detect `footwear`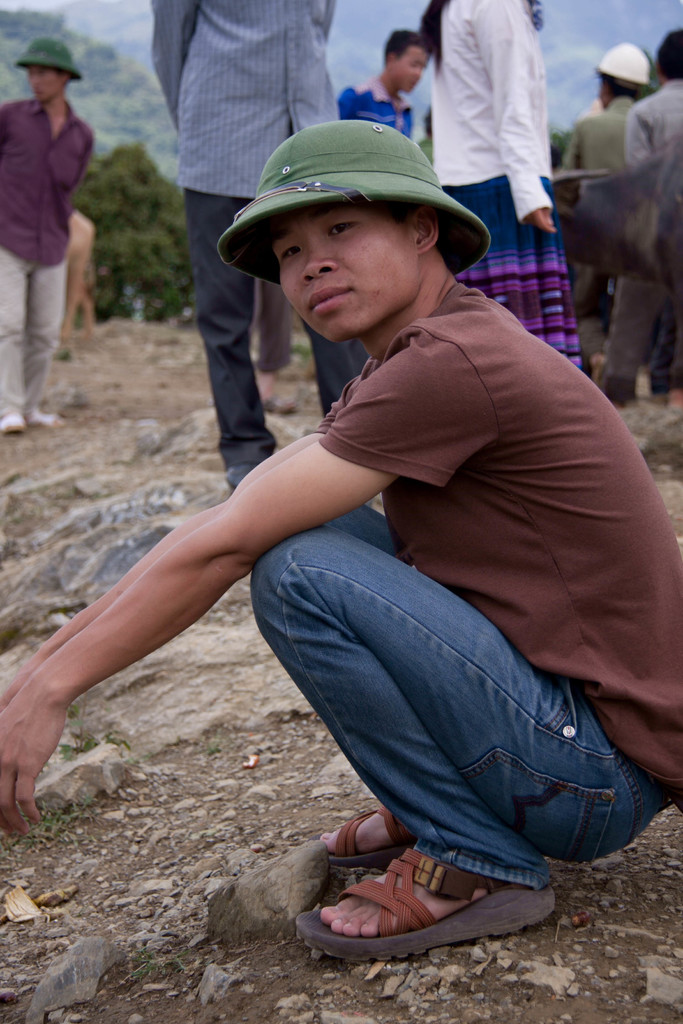
{"left": 309, "top": 798, "right": 416, "bottom": 867}
